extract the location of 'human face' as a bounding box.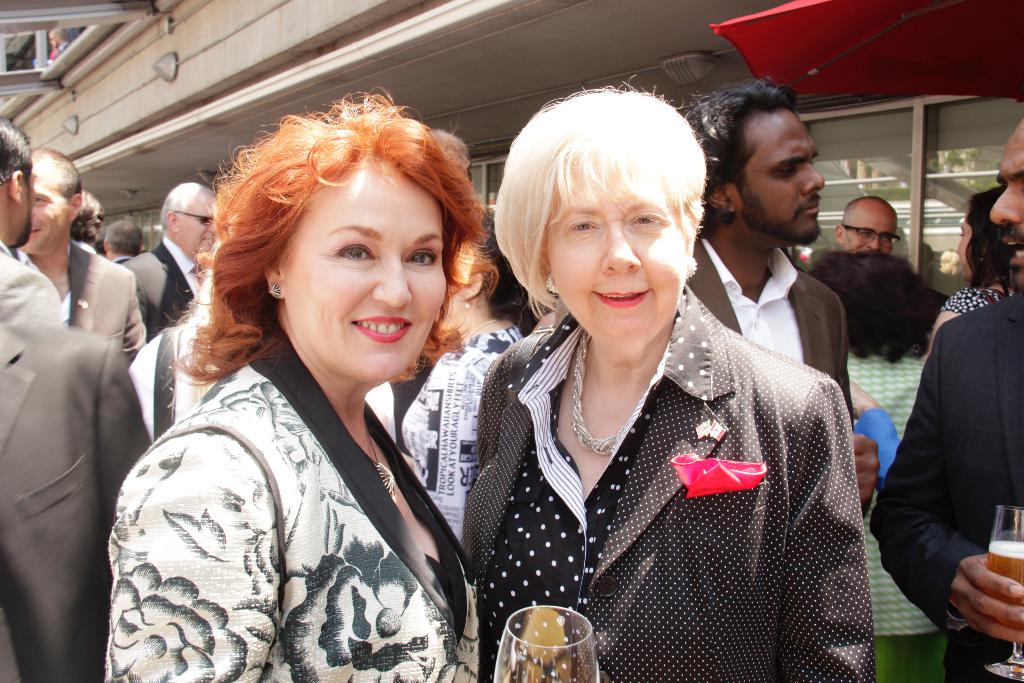
region(261, 159, 459, 391).
